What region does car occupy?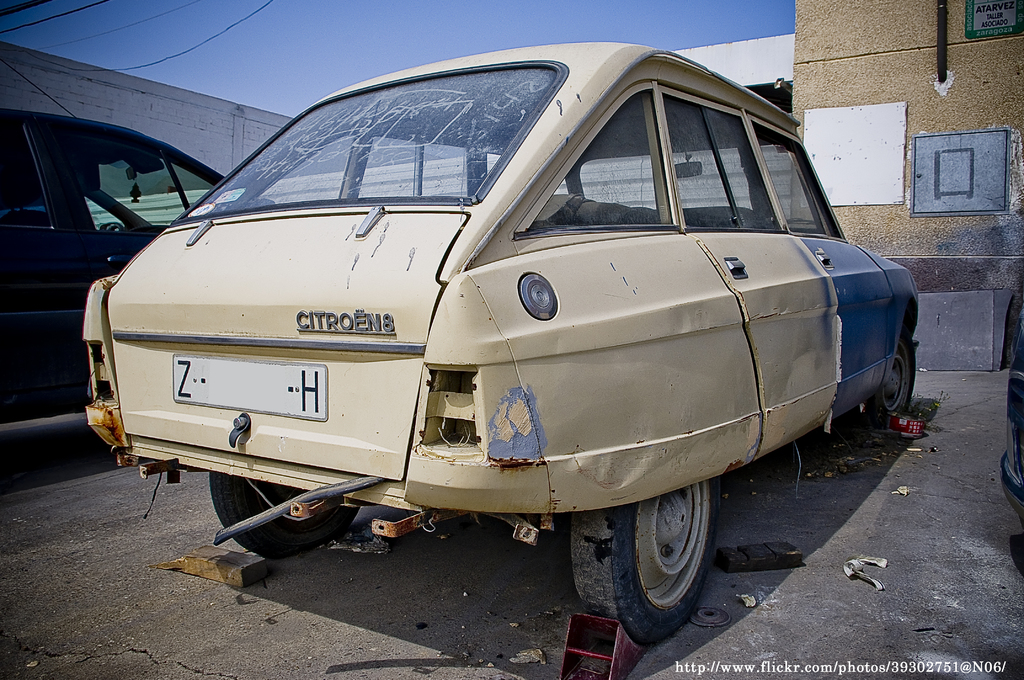
bbox=(999, 307, 1023, 522).
